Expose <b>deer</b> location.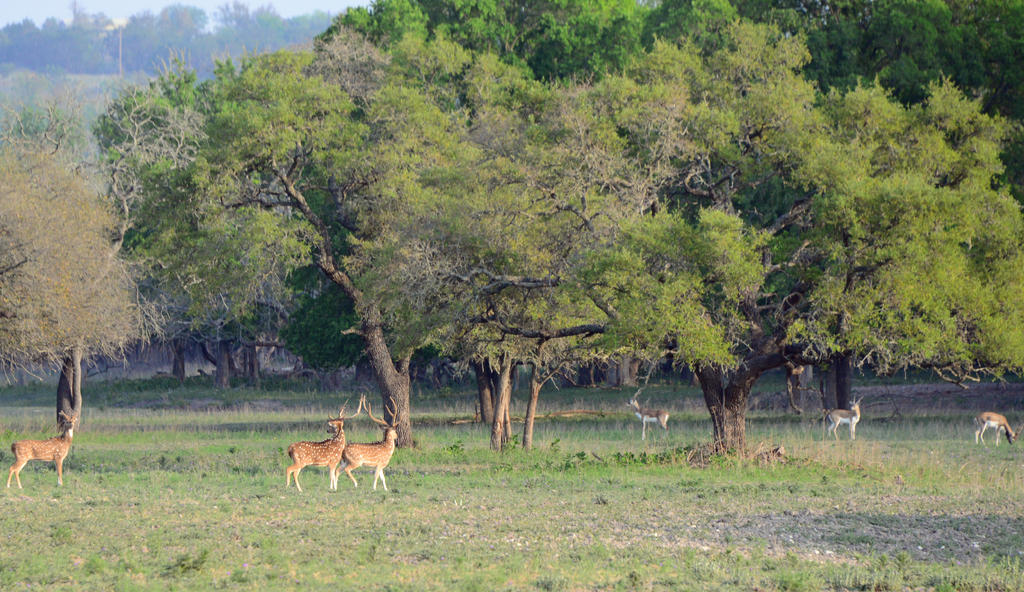
Exposed at rect(817, 394, 860, 438).
